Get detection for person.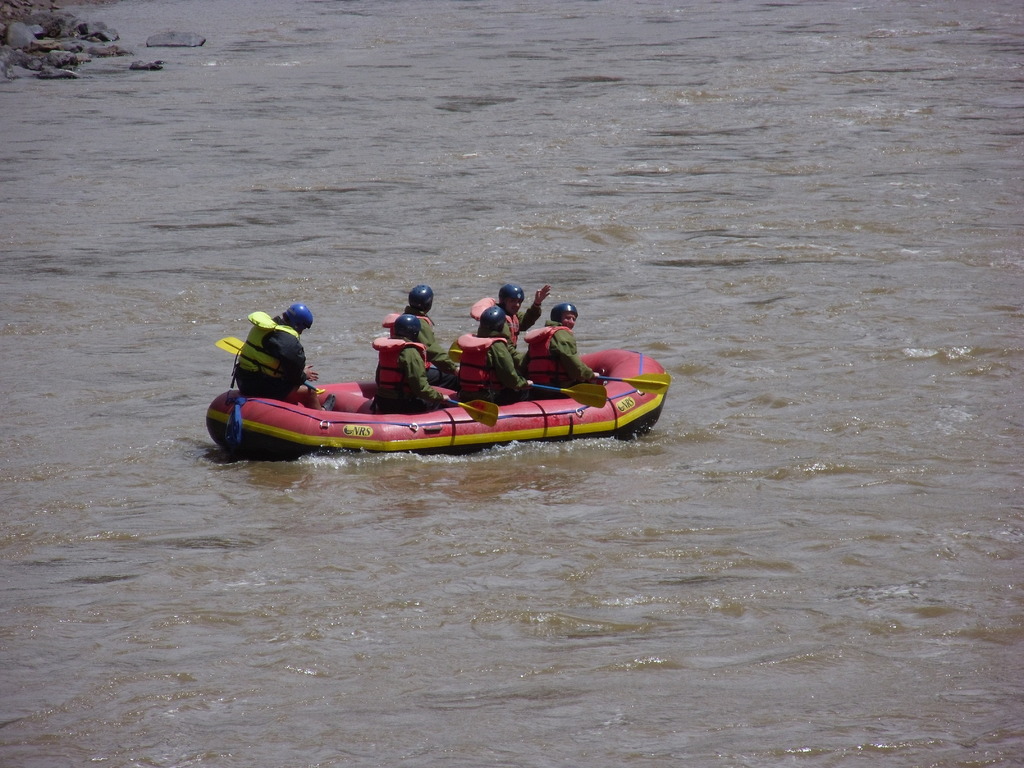
Detection: <box>229,305,321,412</box>.
